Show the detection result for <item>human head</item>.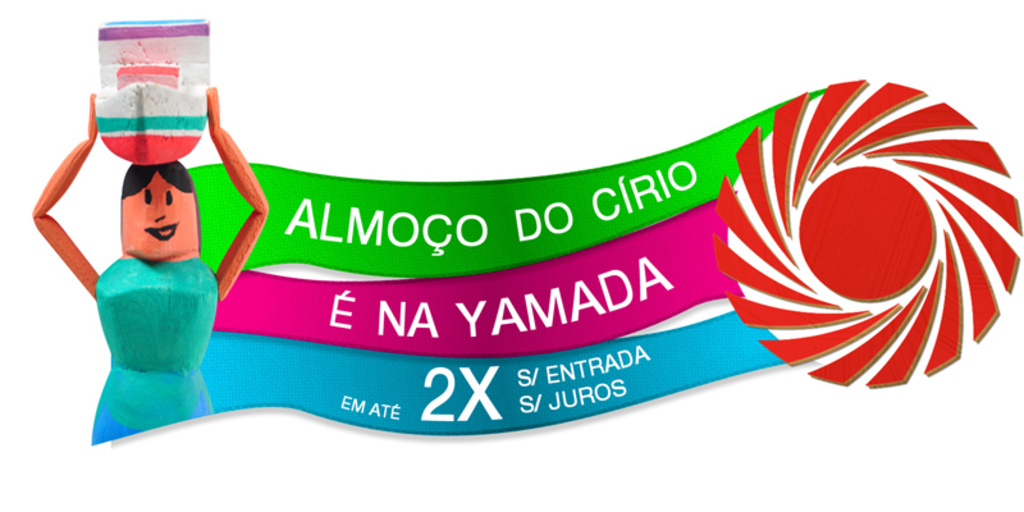
left=110, top=161, right=197, bottom=268.
